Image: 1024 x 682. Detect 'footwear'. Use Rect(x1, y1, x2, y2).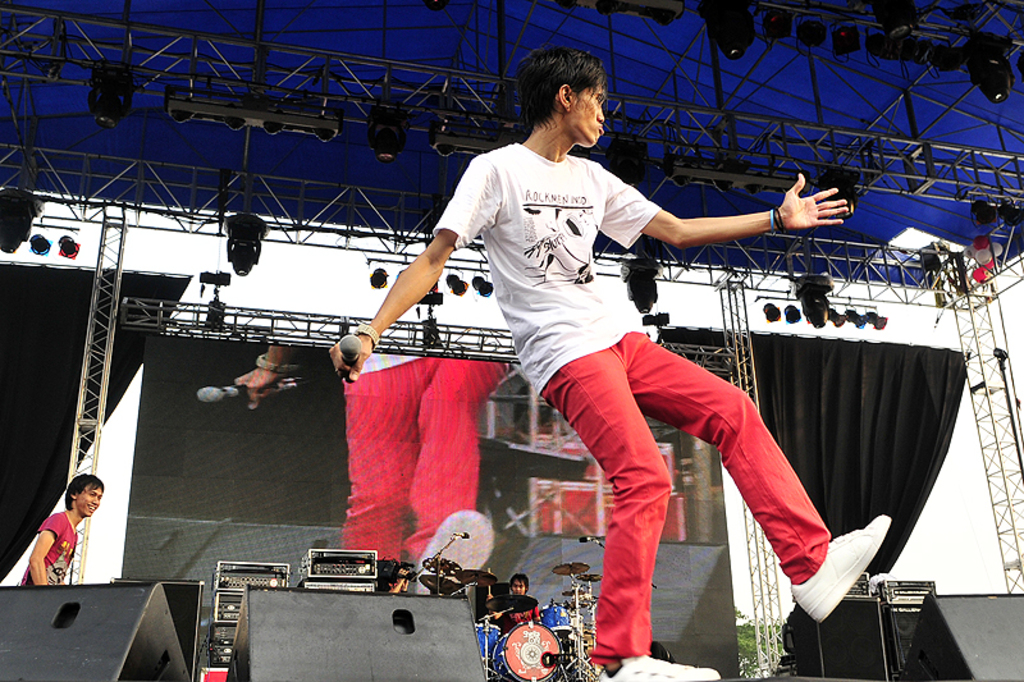
Rect(598, 659, 719, 681).
